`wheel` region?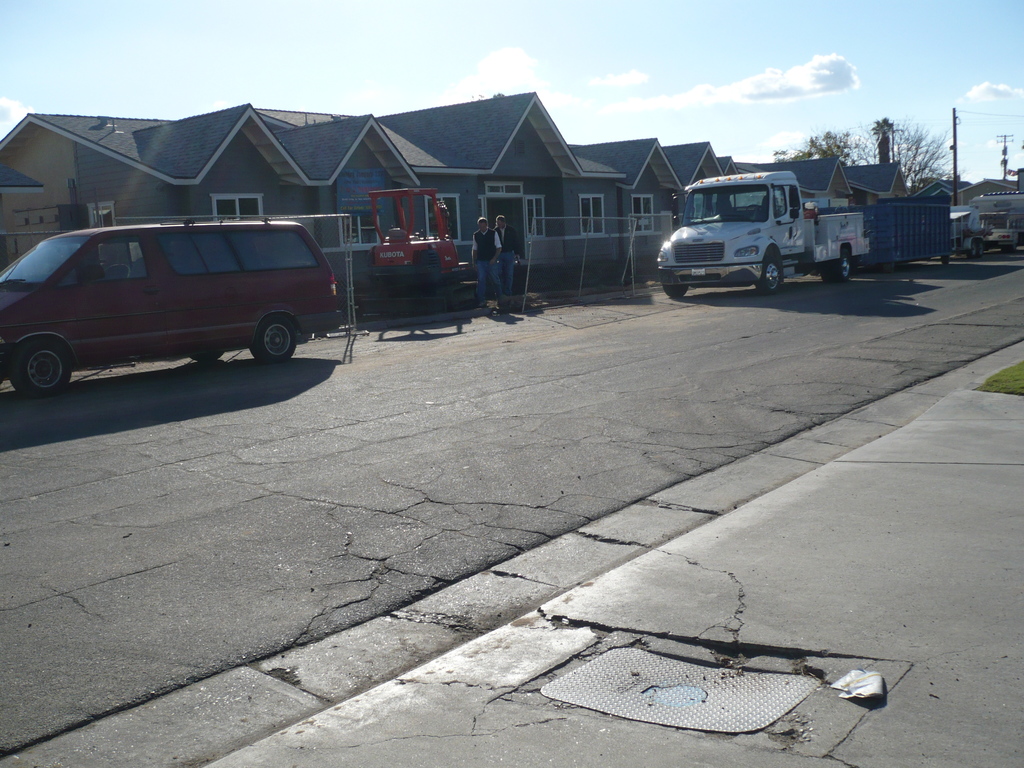
{"left": 820, "top": 250, "right": 853, "bottom": 282}
